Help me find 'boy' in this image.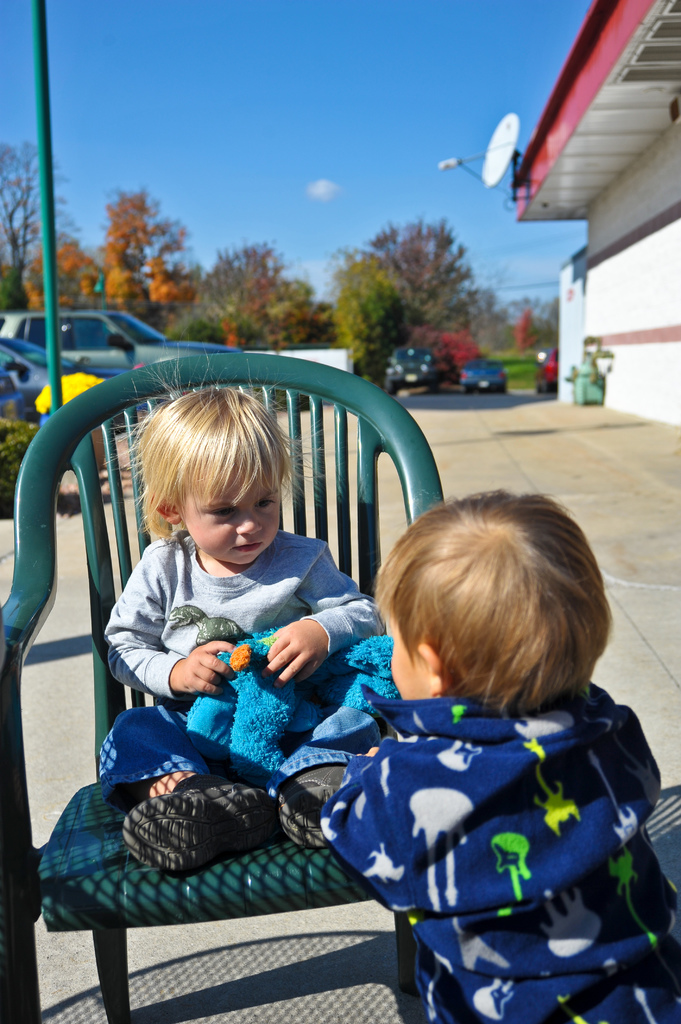
Found it: bbox=[81, 373, 387, 840].
